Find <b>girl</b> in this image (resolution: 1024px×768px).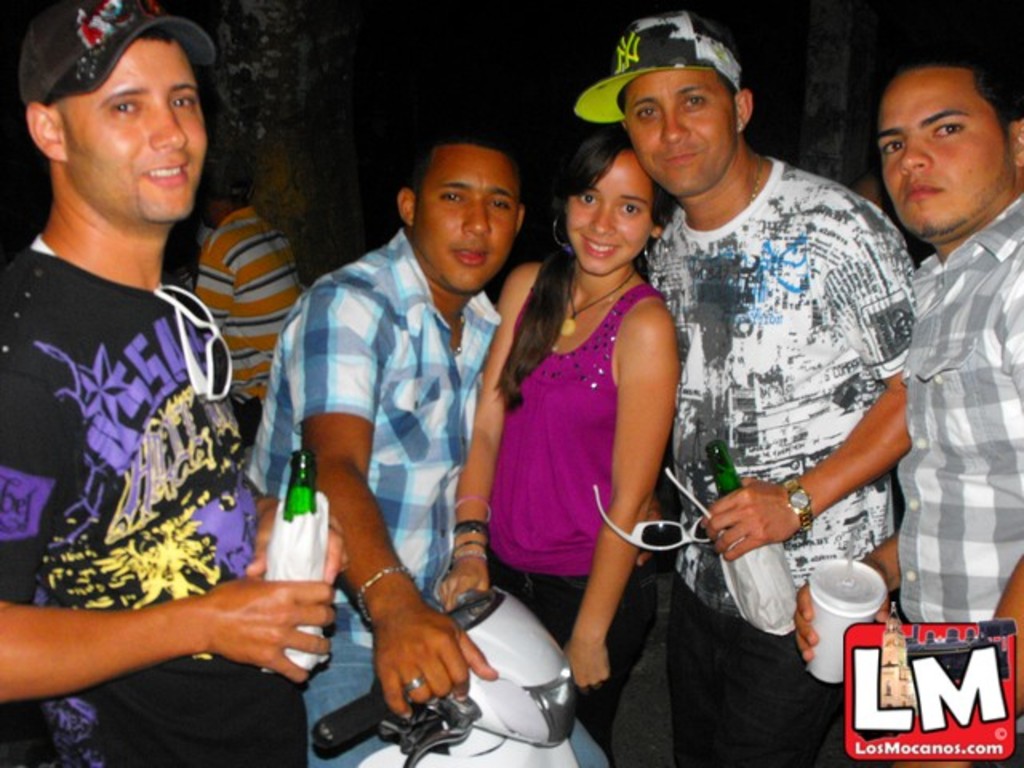
(left=434, top=130, right=682, bottom=766).
